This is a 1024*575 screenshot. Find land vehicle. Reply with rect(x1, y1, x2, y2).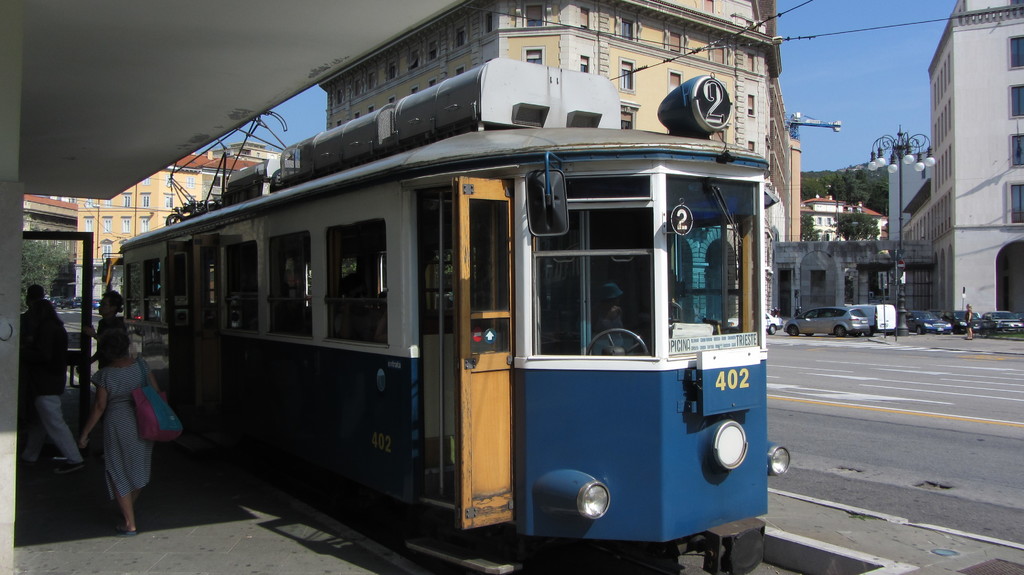
rect(948, 310, 985, 328).
